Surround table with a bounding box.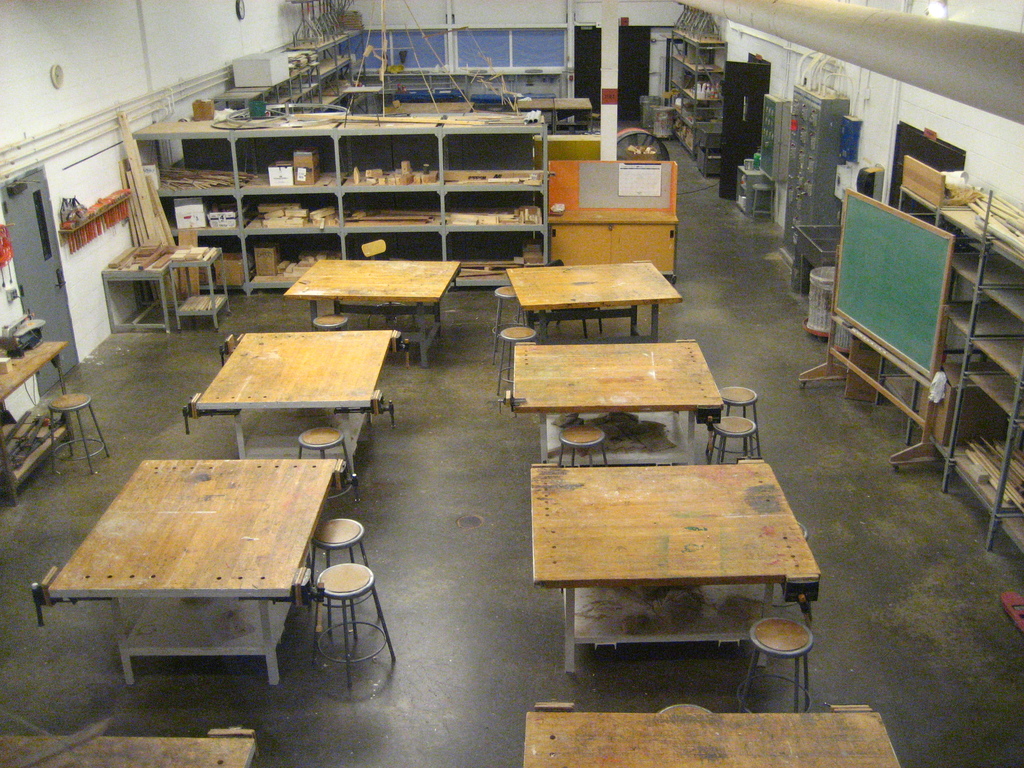
{"x1": 96, "y1": 238, "x2": 174, "y2": 346}.
